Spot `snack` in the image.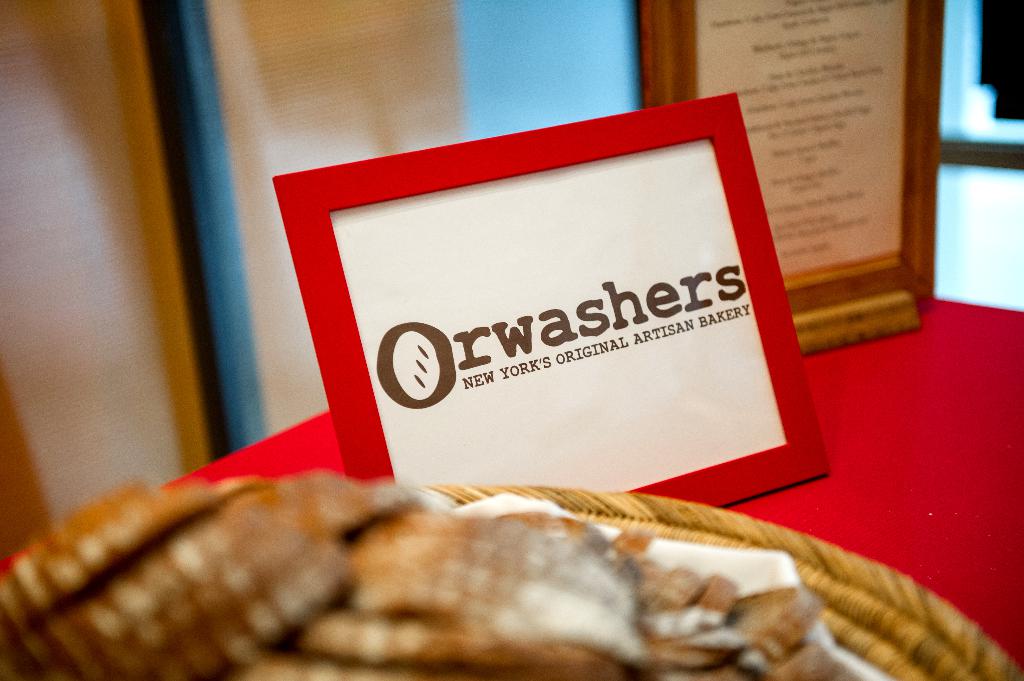
`snack` found at region(0, 467, 865, 680).
